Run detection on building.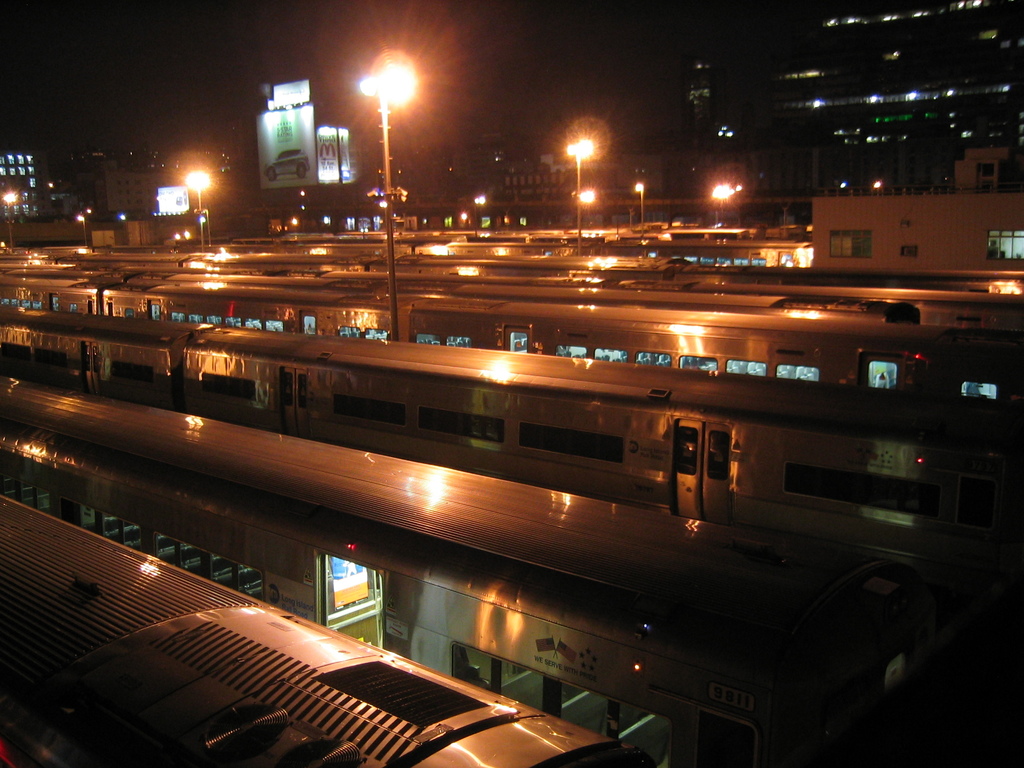
Result: region(0, 153, 57, 220).
